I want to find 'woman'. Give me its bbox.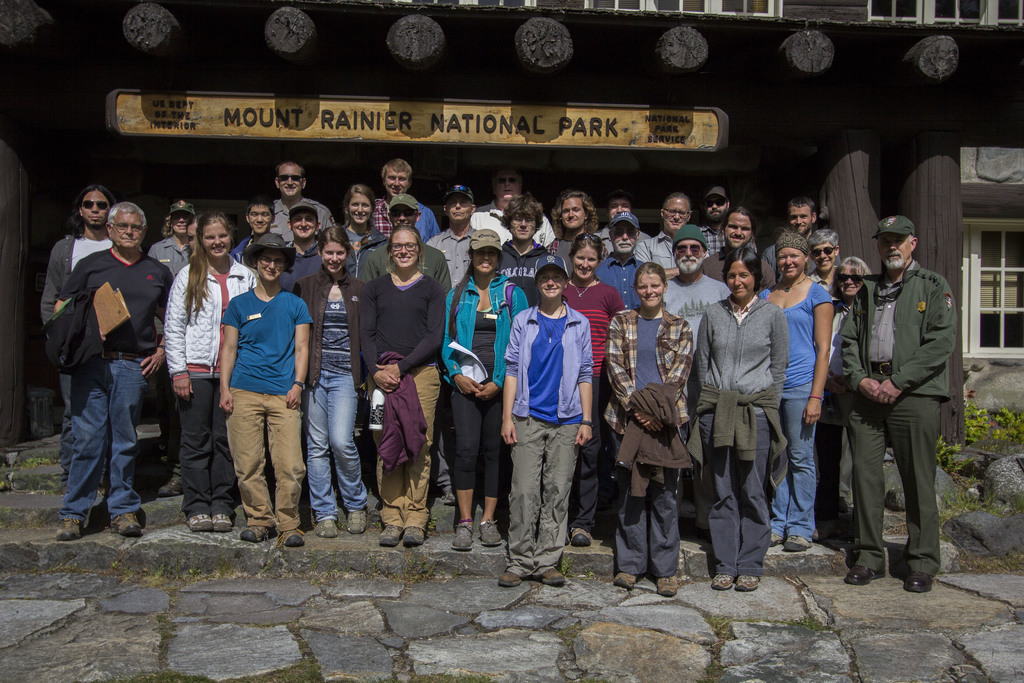
{"left": 339, "top": 179, "right": 389, "bottom": 261}.
